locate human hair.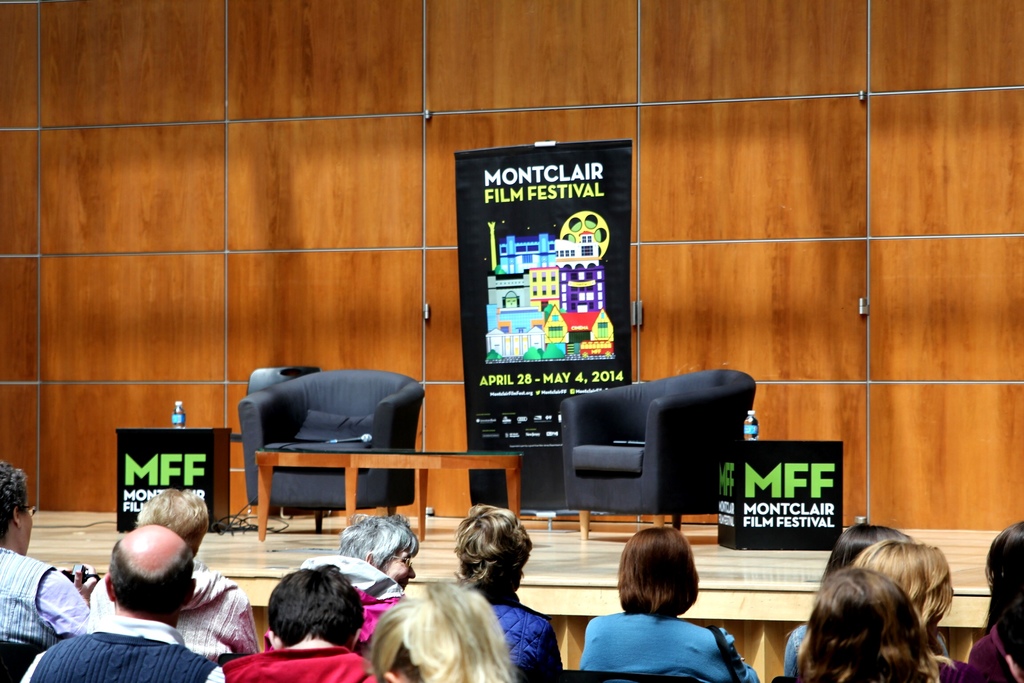
Bounding box: <region>115, 536, 198, 614</region>.
